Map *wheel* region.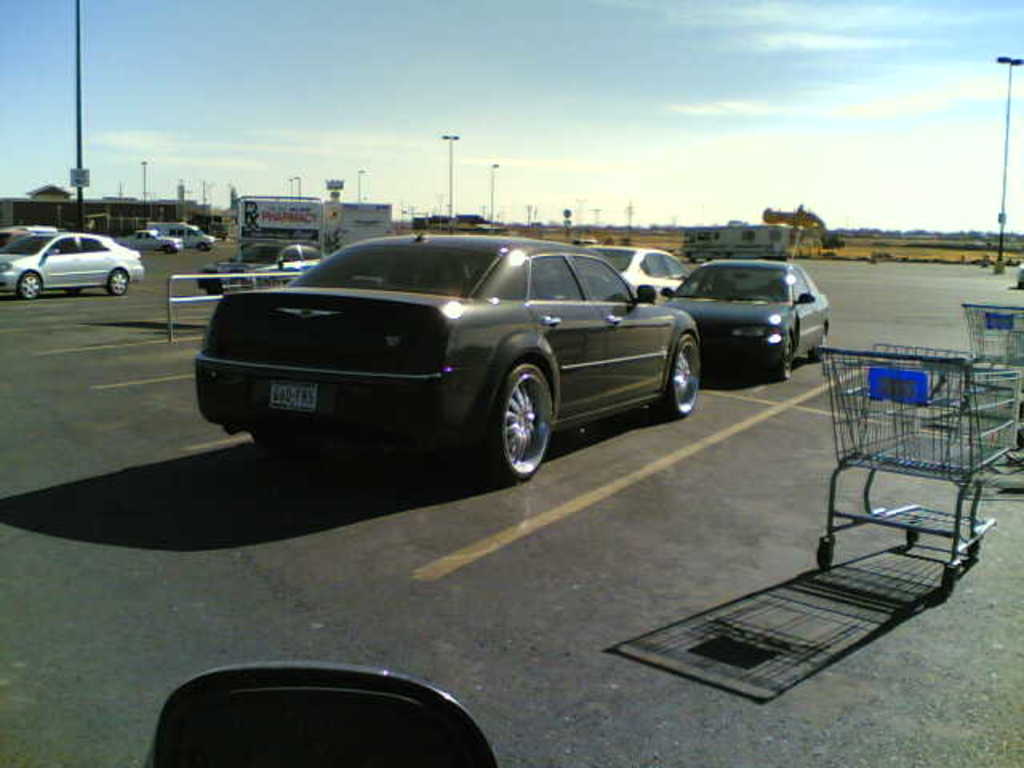
Mapped to {"x1": 774, "y1": 333, "x2": 795, "y2": 382}.
